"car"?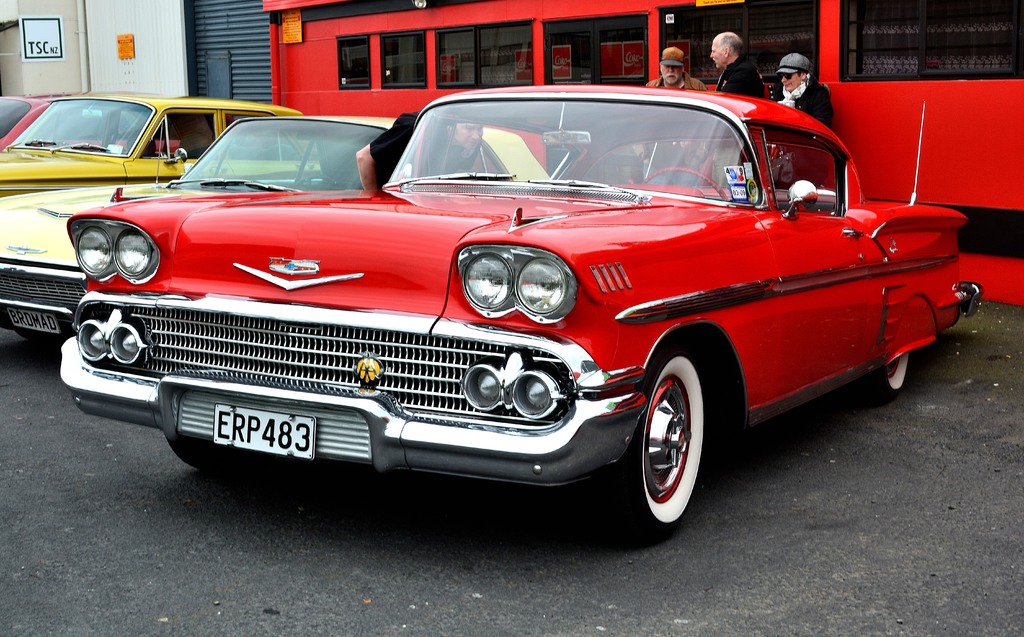
region(60, 73, 980, 542)
